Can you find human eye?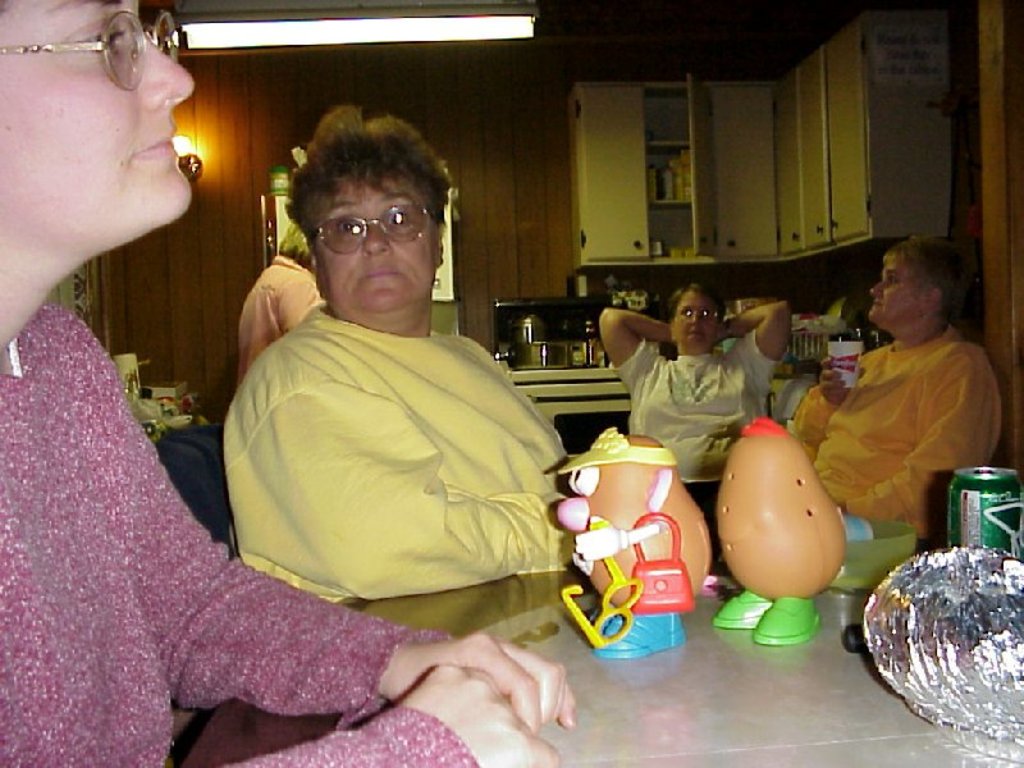
Yes, bounding box: detection(69, 19, 127, 59).
